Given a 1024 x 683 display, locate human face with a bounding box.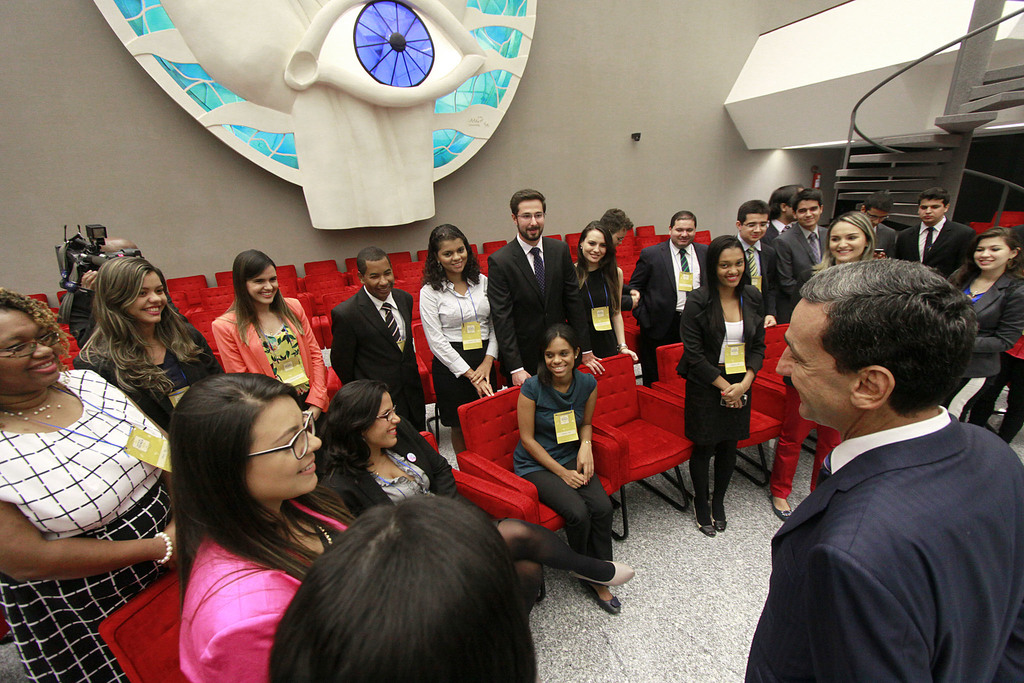
Located: region(131, 270, 169, 320).
